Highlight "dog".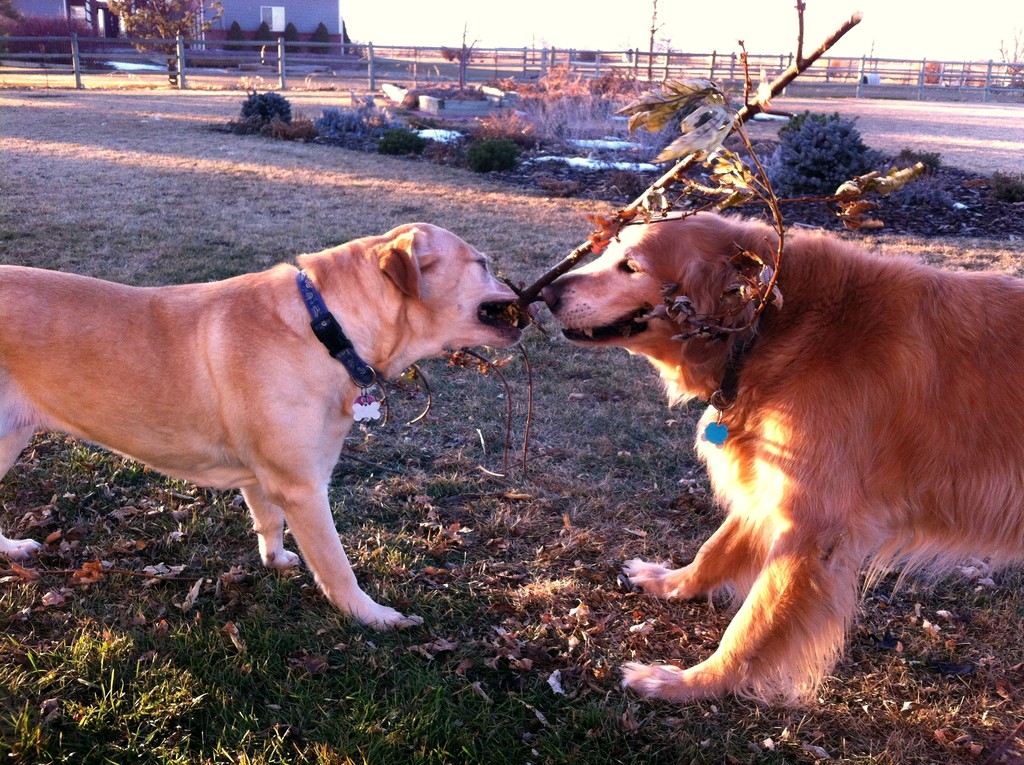
Highlighted region: pyautogui.locateOnScreen(0, 219, 536, 637).
